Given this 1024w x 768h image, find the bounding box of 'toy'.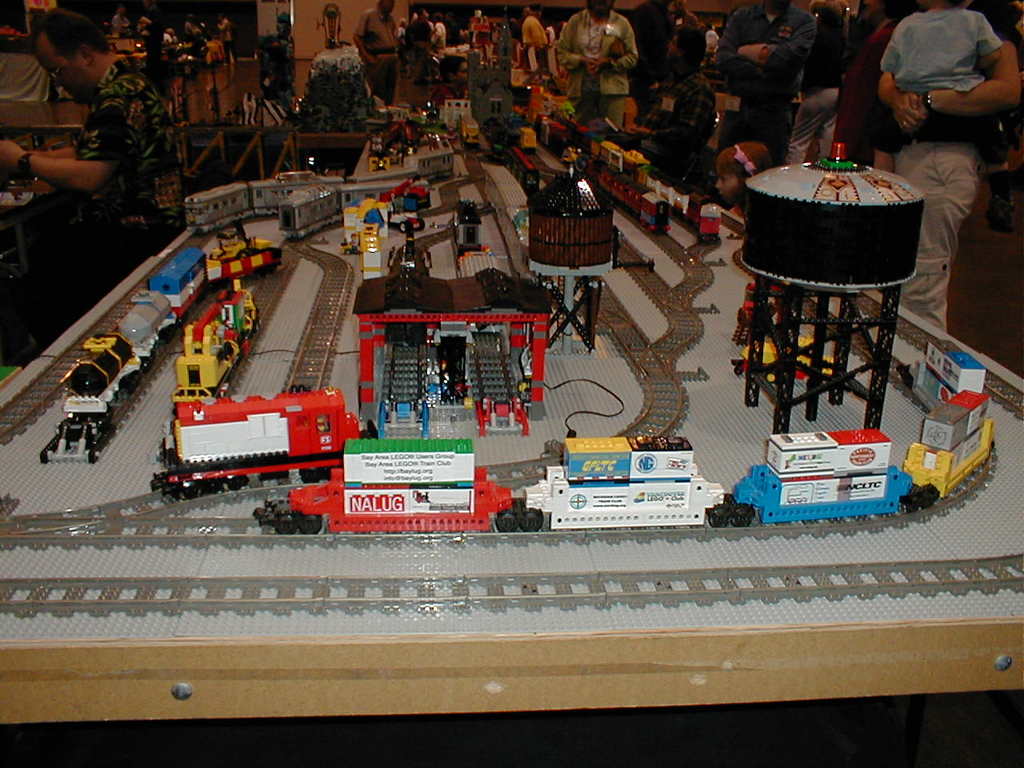
bbox=(469, 51, 522, 135).
